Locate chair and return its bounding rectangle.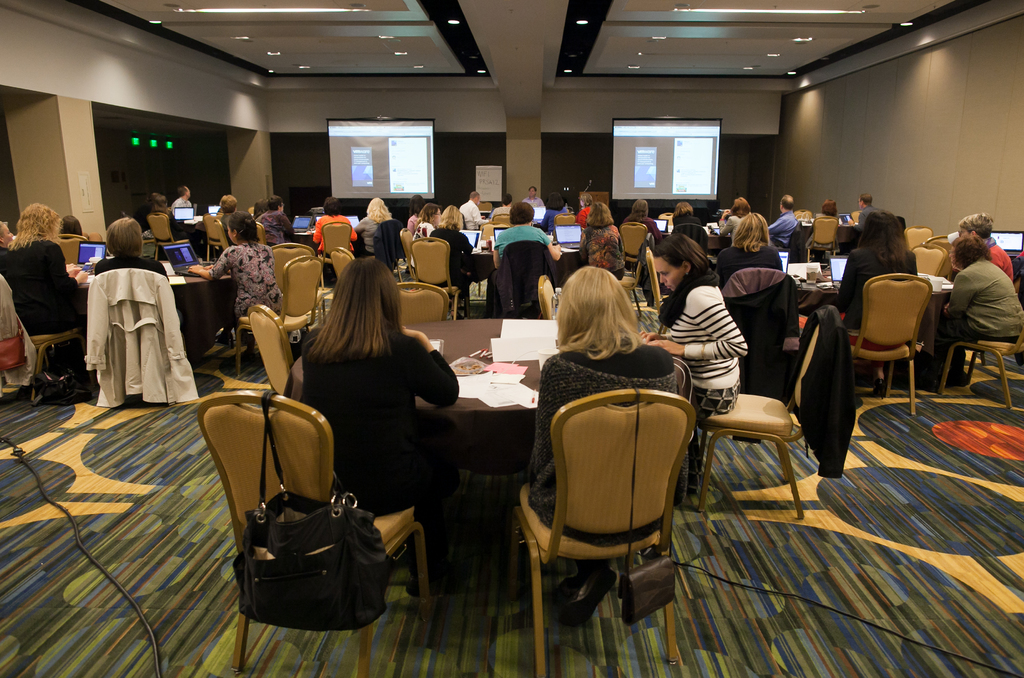
(left=196, top=388, right=433, bottom=677).
